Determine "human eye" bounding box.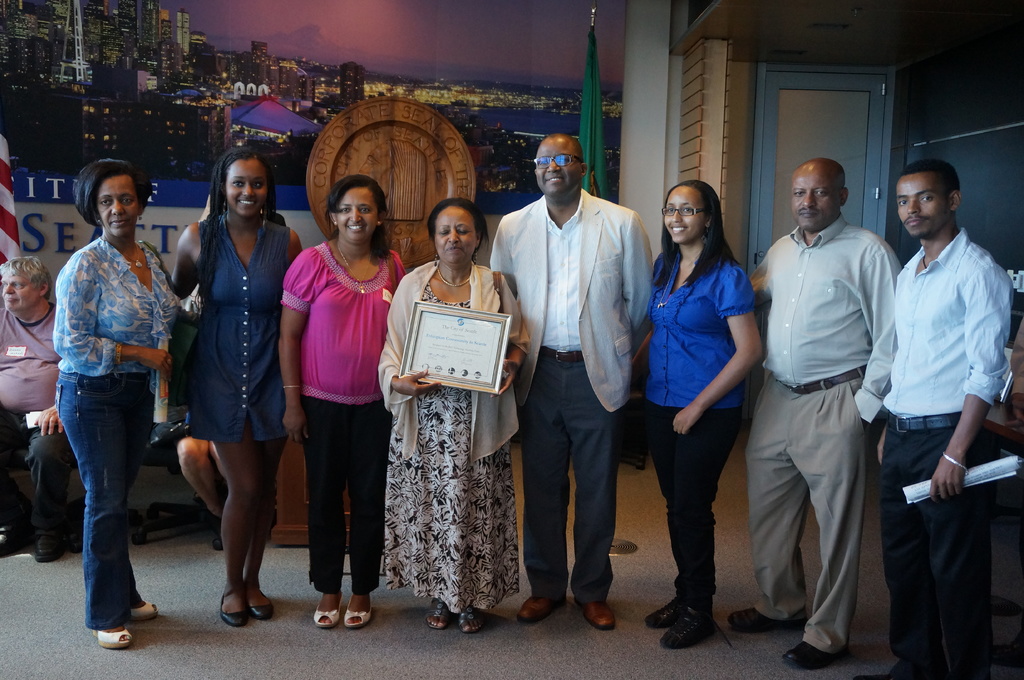
Determined: [920, 191, 934, 202].
